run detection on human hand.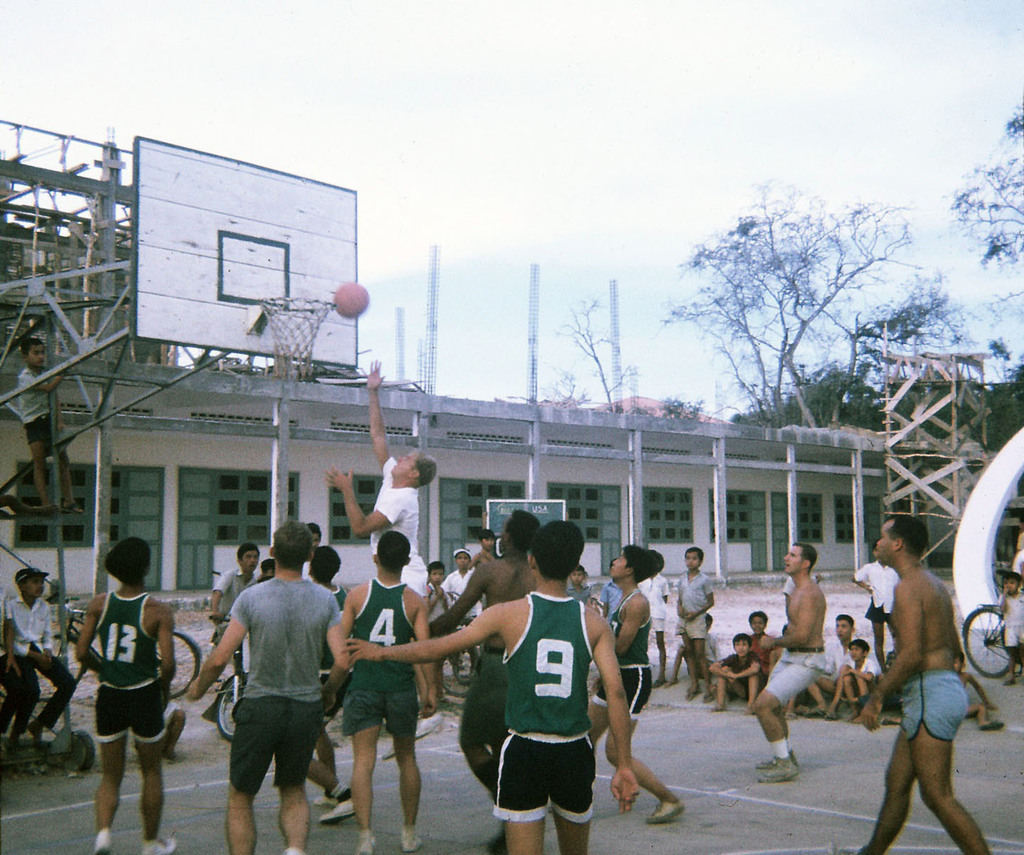
Result: 209:607:224:628.
